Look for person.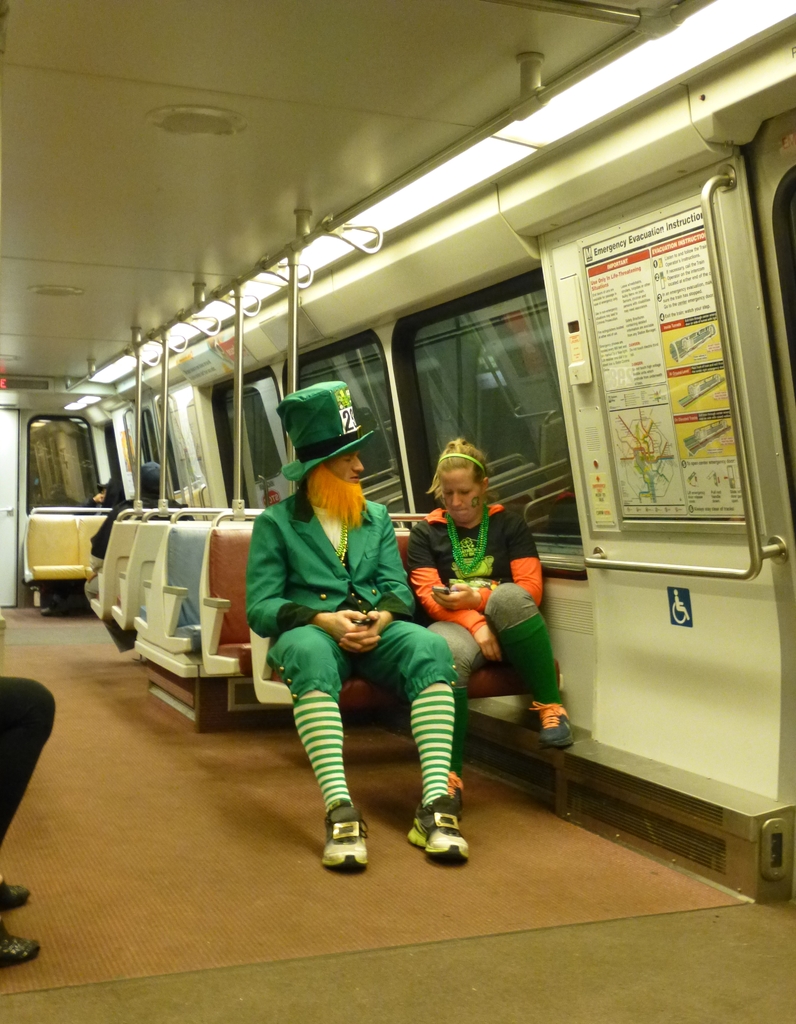
Found: 240, 392, 450, 874.
